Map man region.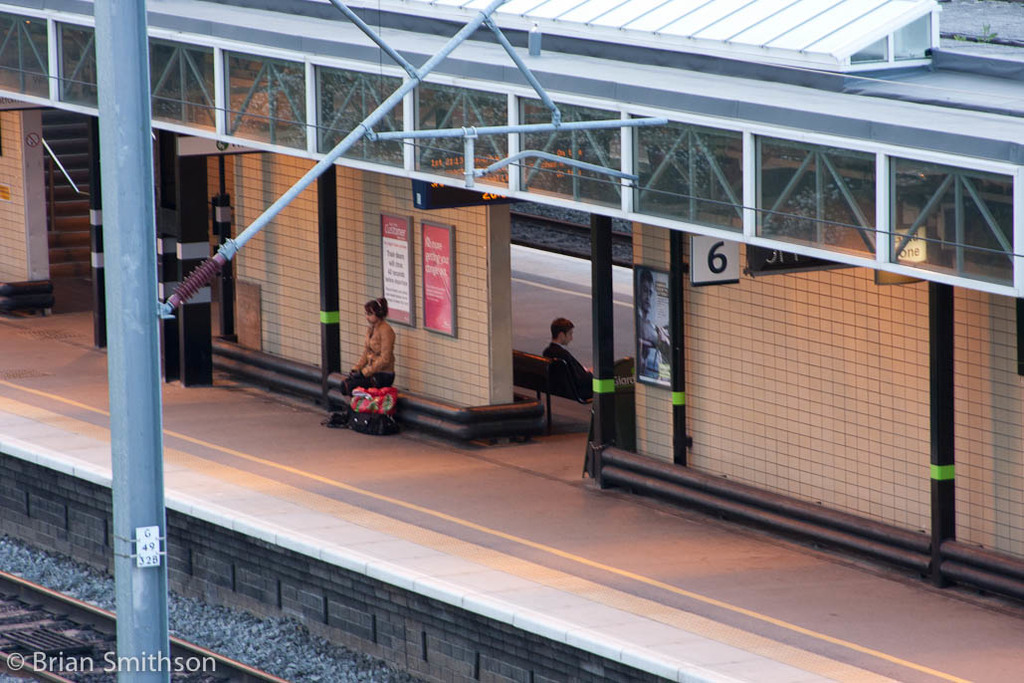
Mapped to BBox(336, 298, 397, 425).
